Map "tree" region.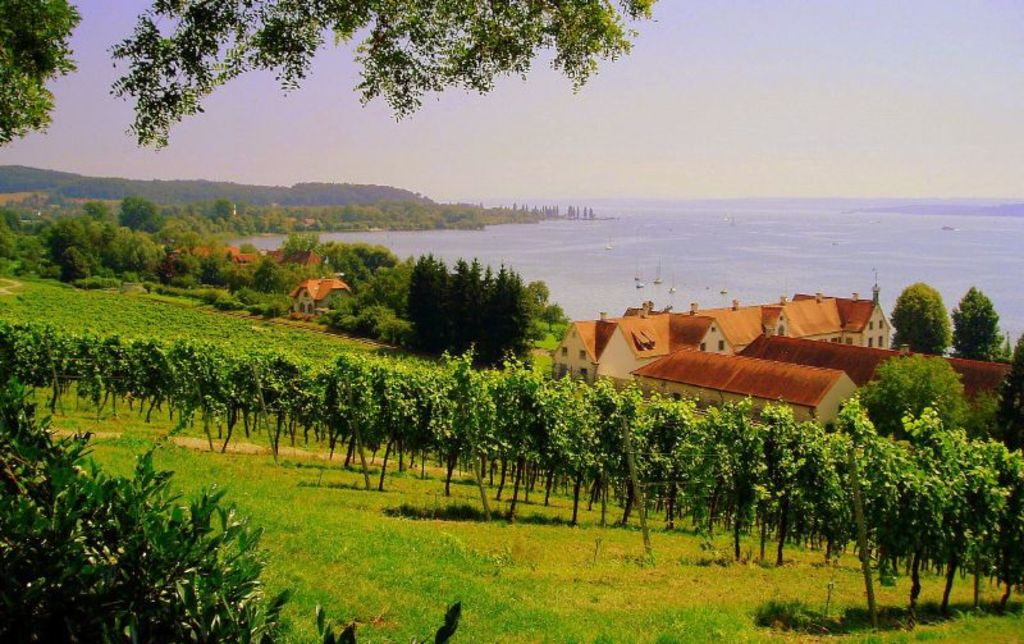
Mapped to pyautogui.locateOnScreen(408, 256, 530, 366).
